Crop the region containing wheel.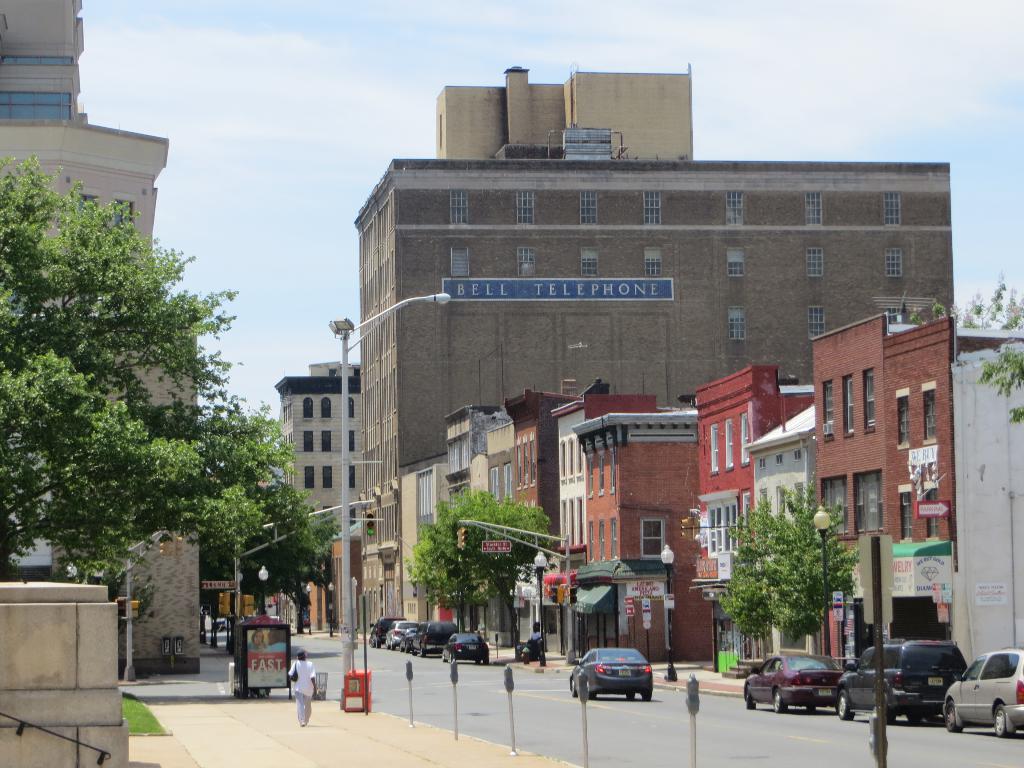
Crop region: {"left": 806, "top": 705, "right": 813, "bottom": 712}.
